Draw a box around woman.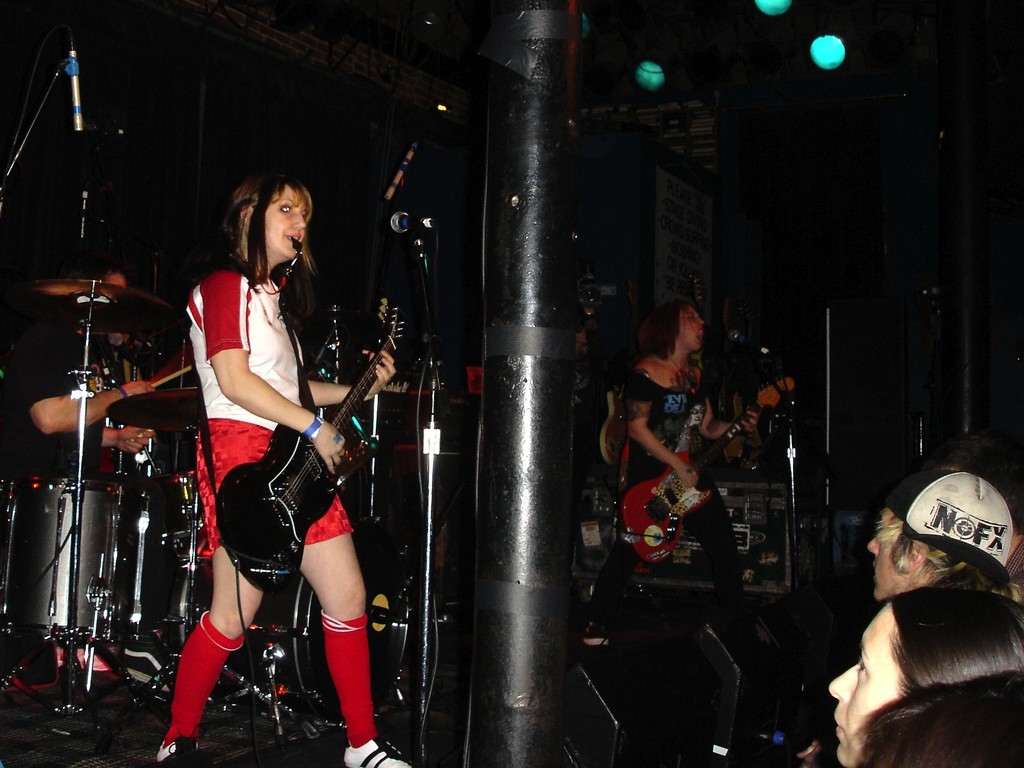
<box>580,294,783,647</box>.
